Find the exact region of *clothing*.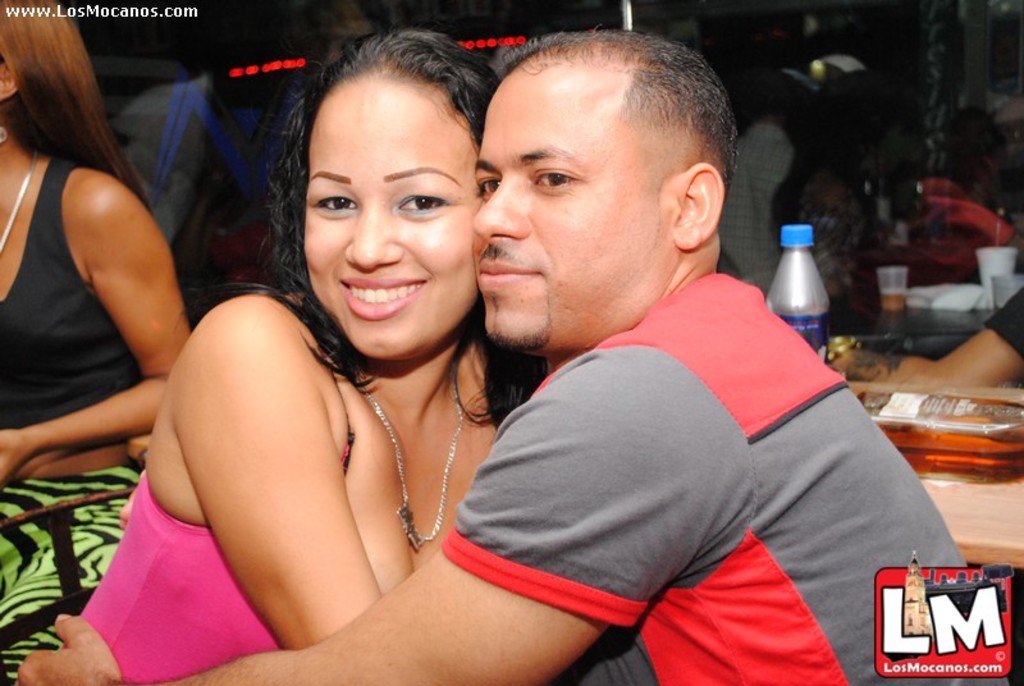
Exact region: [984, 296, 1023, 369].
